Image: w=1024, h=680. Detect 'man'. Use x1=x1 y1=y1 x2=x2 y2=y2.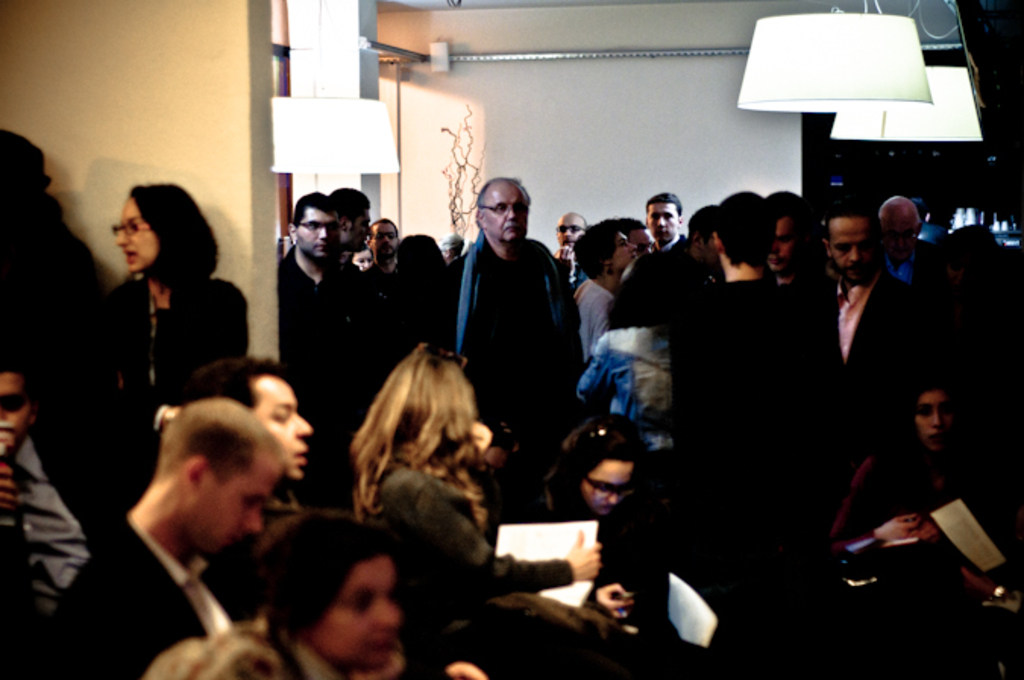
x1=174 y1=355 x2=325 y2=597.
